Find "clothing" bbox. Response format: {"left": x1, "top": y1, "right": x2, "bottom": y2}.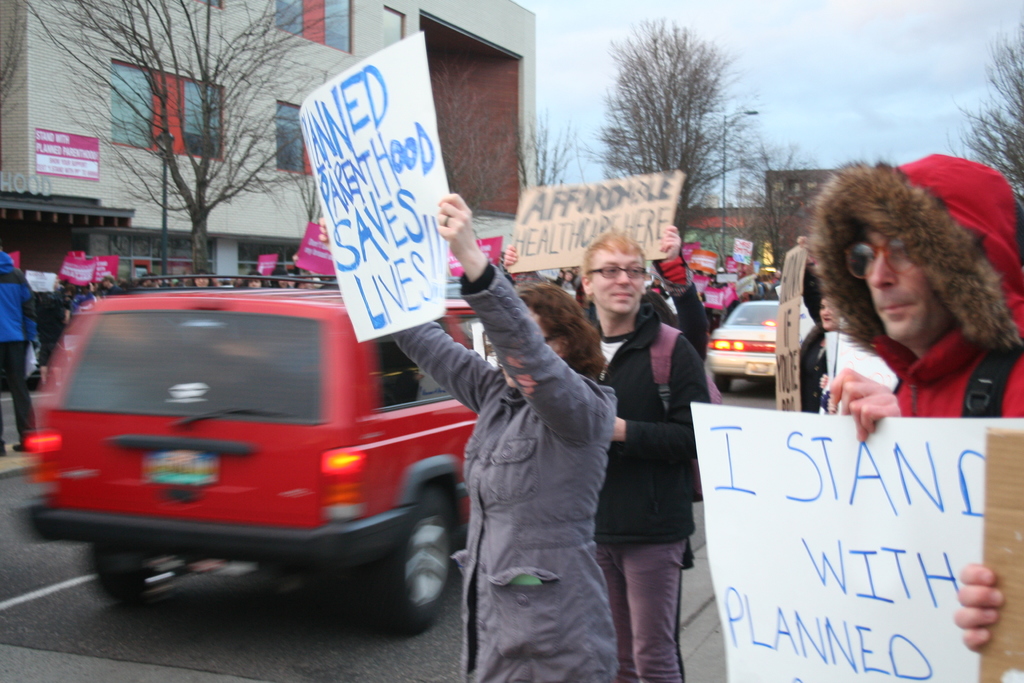
{"left": 104, "top": 287, "right": 124, "bottom": 293}.
